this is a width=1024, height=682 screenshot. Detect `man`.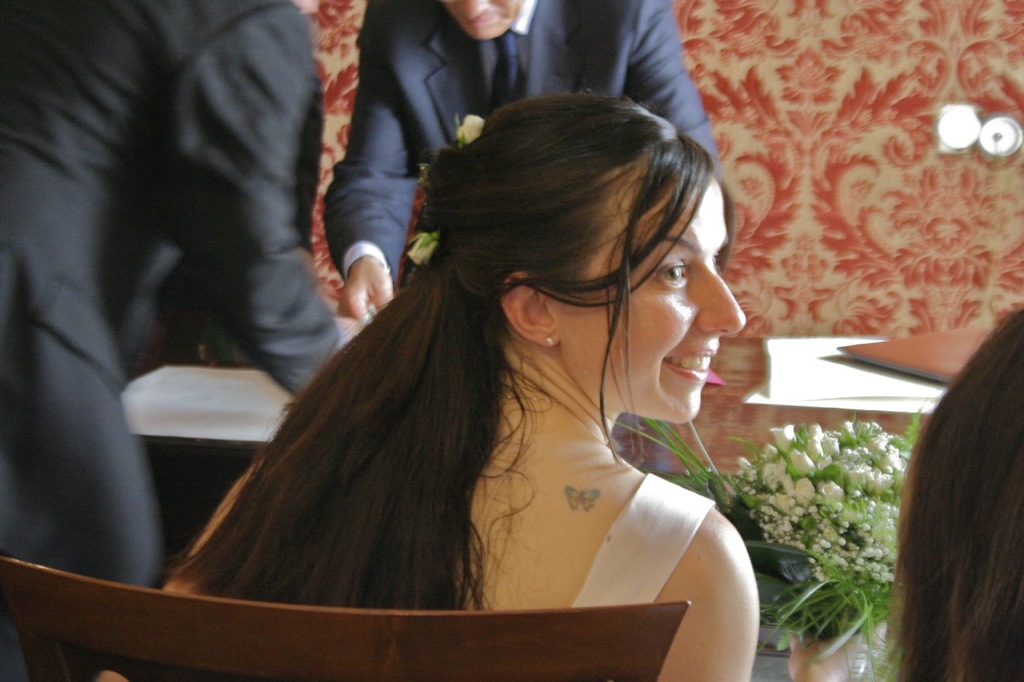
<box>320,0,726,334</box>.
